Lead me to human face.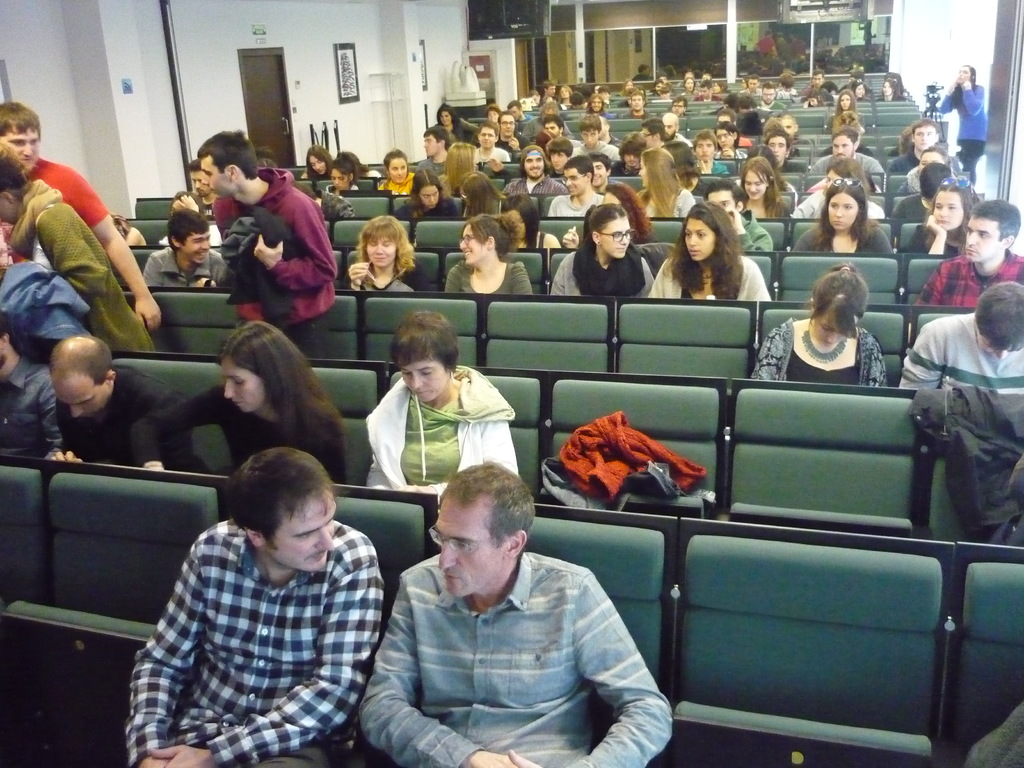
Lead to detection(566, 170, 586, 196).
